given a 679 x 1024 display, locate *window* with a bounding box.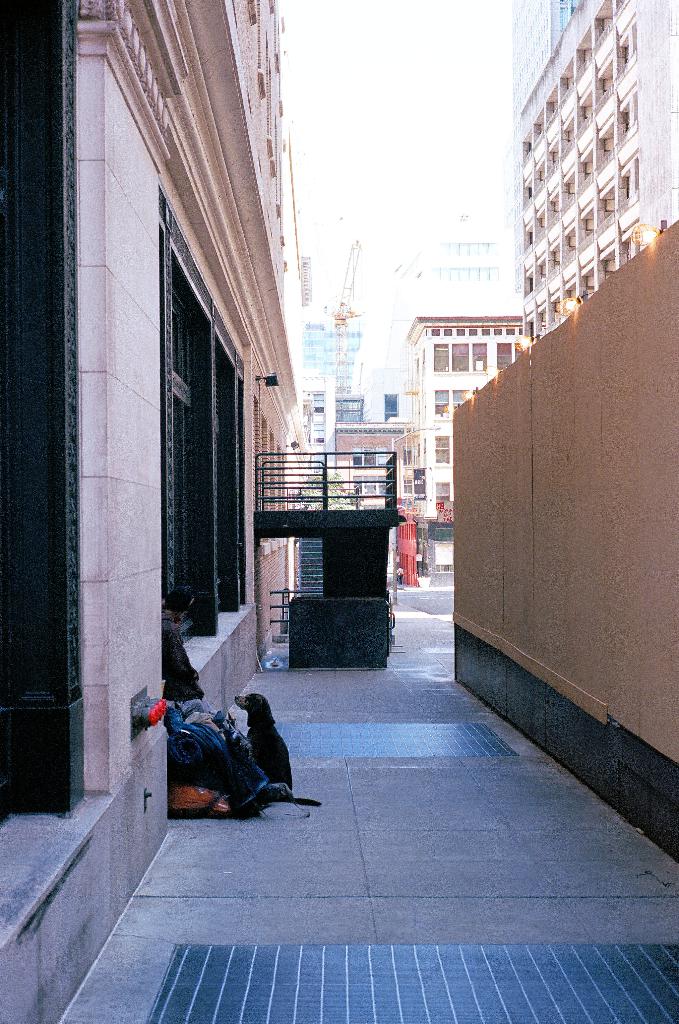
Located: <box>472,341,488,371</box>.
